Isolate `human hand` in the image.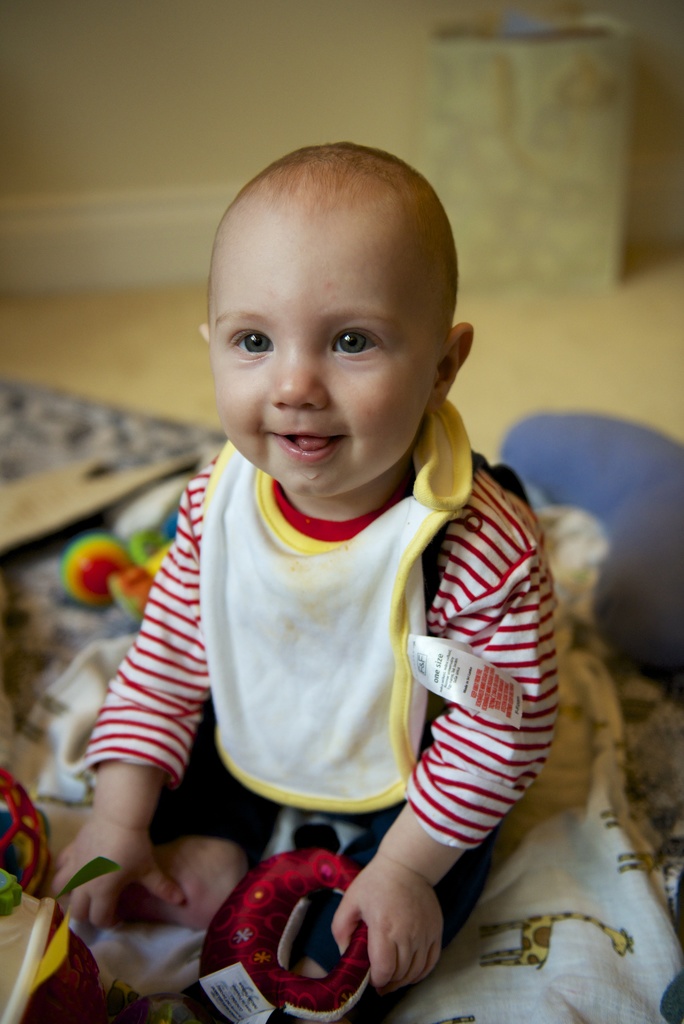
Isolated region: bbox=(322, 840, 463, 998).
